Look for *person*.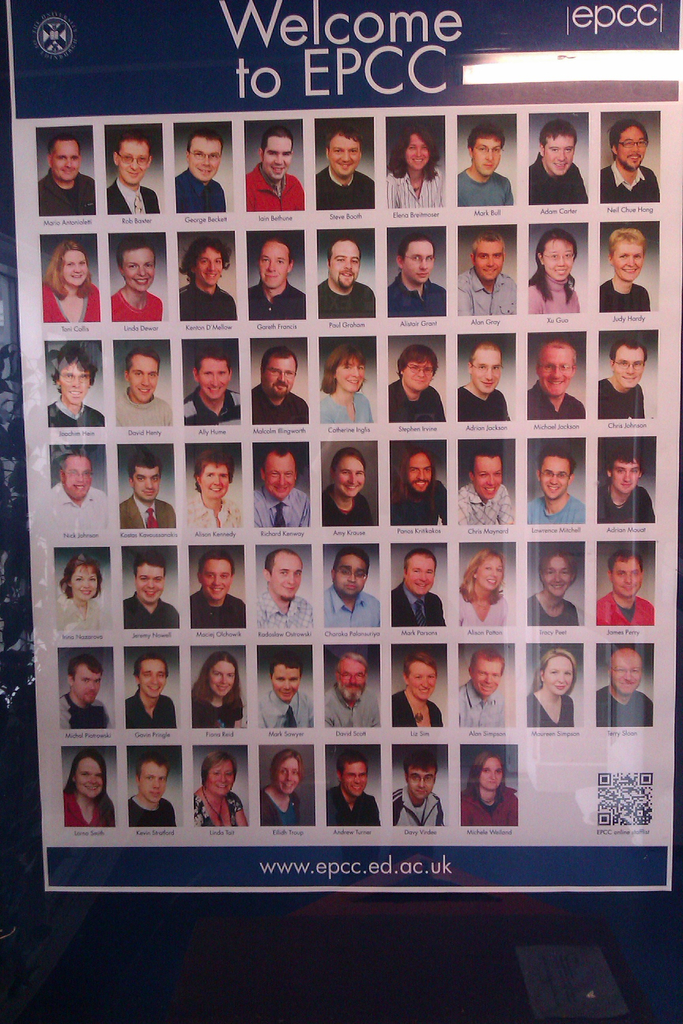
Found: (left=526, top=125, right=591, bottom=204).
